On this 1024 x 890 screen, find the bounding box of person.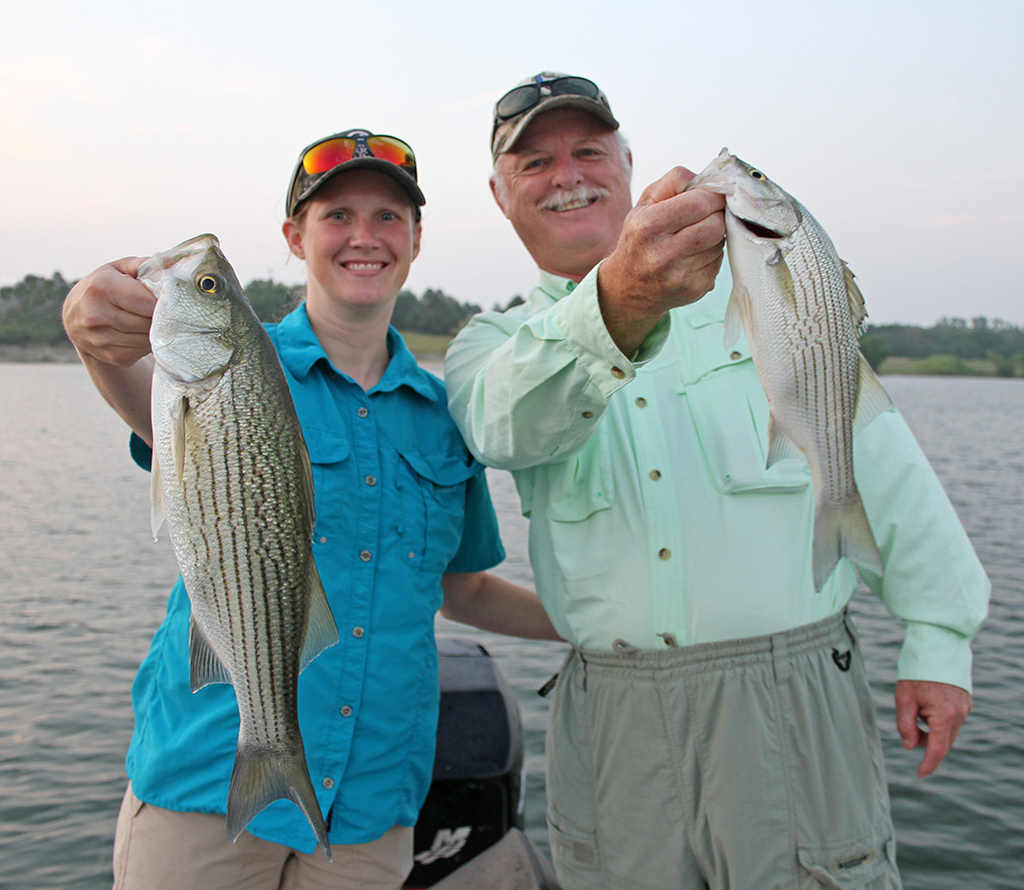
Bounding box: BBox(434, 77, 948, 889).
